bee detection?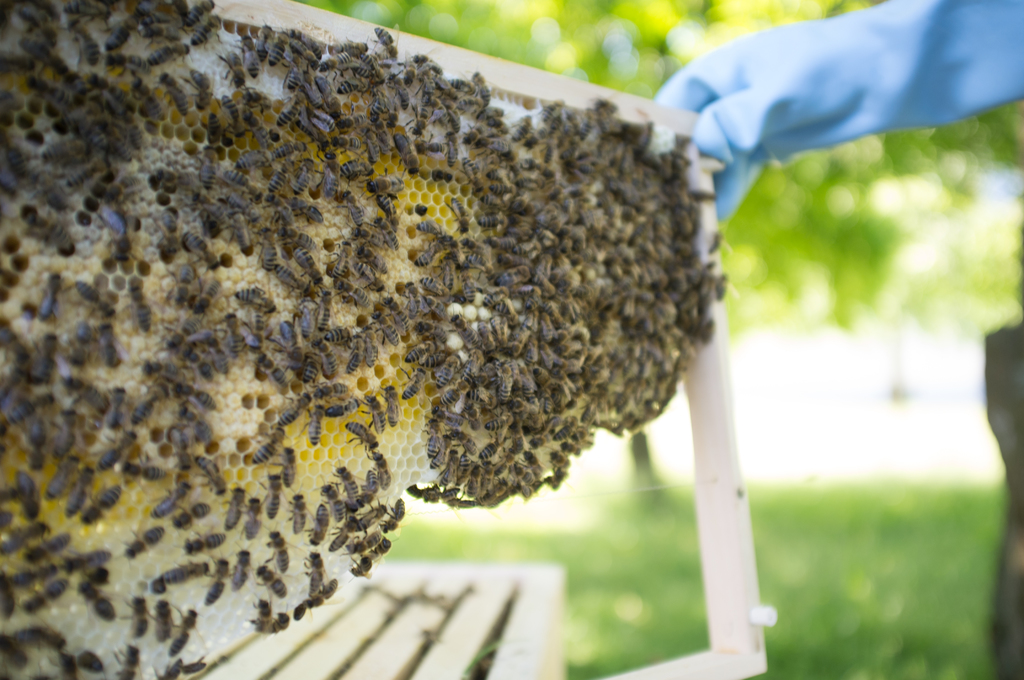
[268, 527, 300, 577]
